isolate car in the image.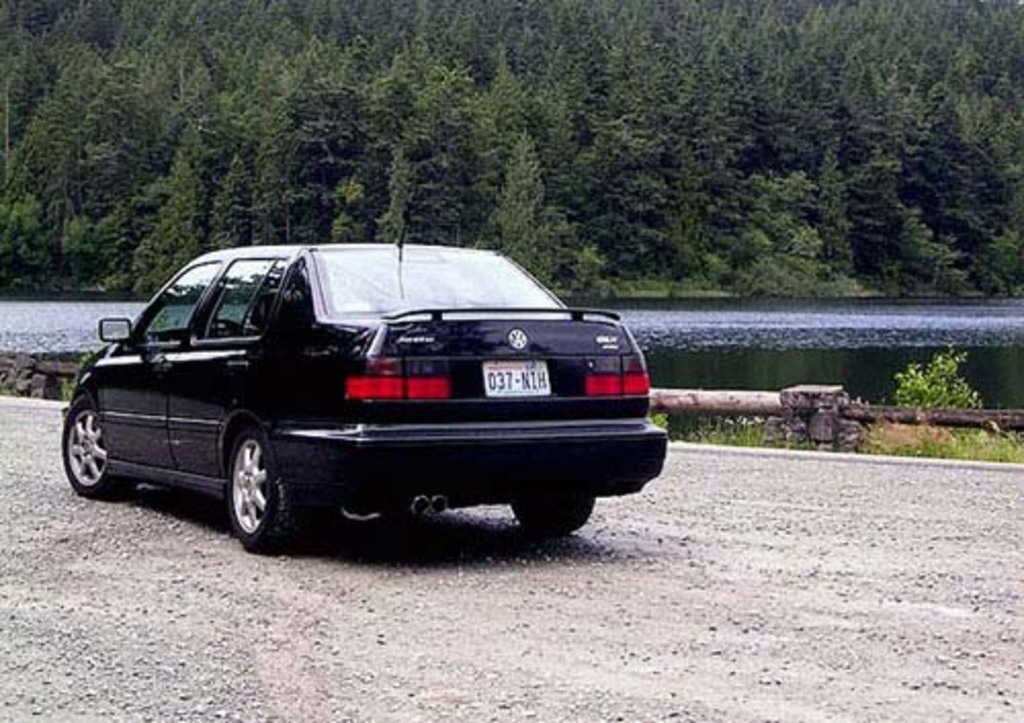
Isolated region: BBox(61, 205, 666, 557).
